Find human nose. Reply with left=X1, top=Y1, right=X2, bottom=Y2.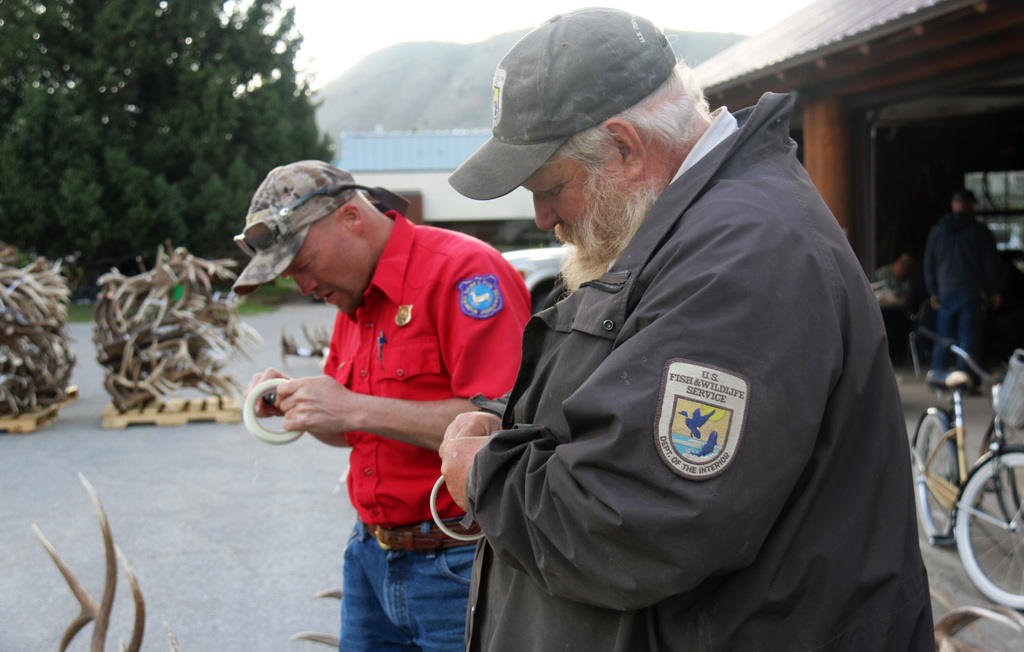
left=532, top=195, right=558, bottom=234.
